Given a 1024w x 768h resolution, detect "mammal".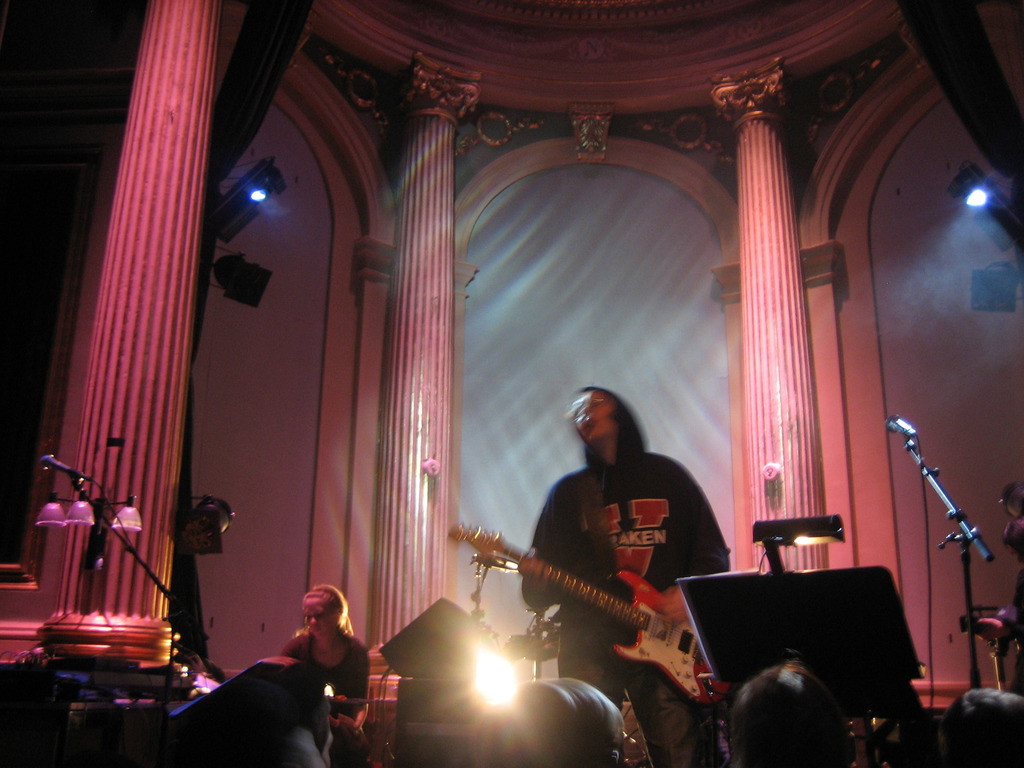
BBox(511, 380, 740, 767).
